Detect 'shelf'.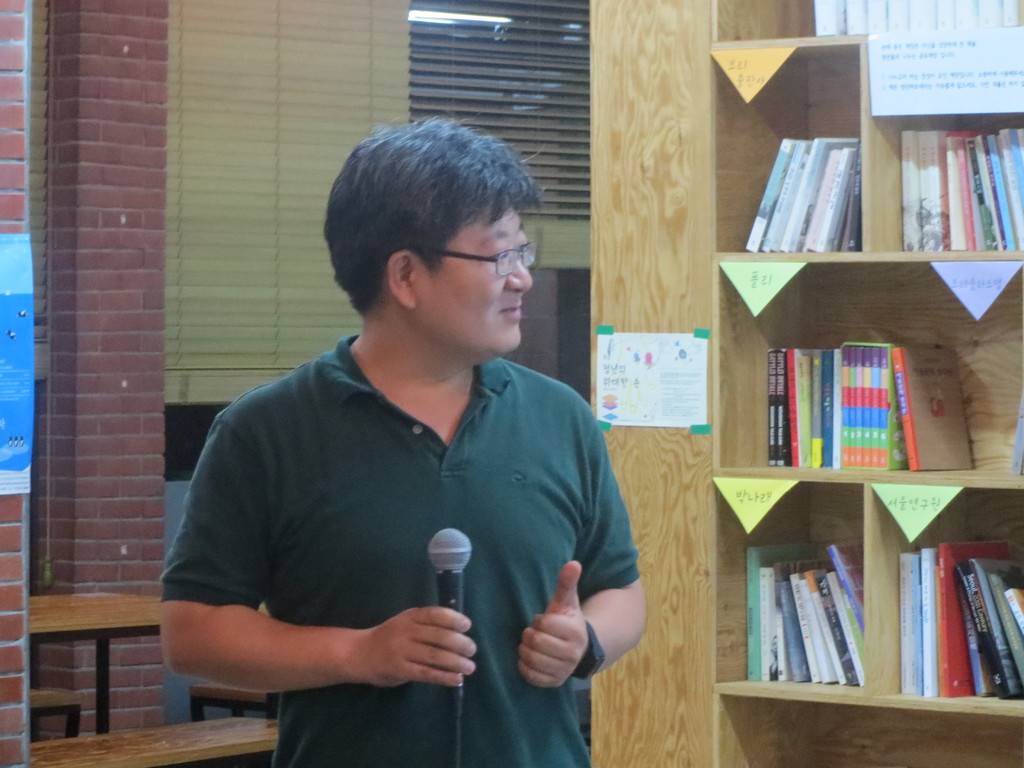
Detected at <region>715, 40, 851, 246</region>.
